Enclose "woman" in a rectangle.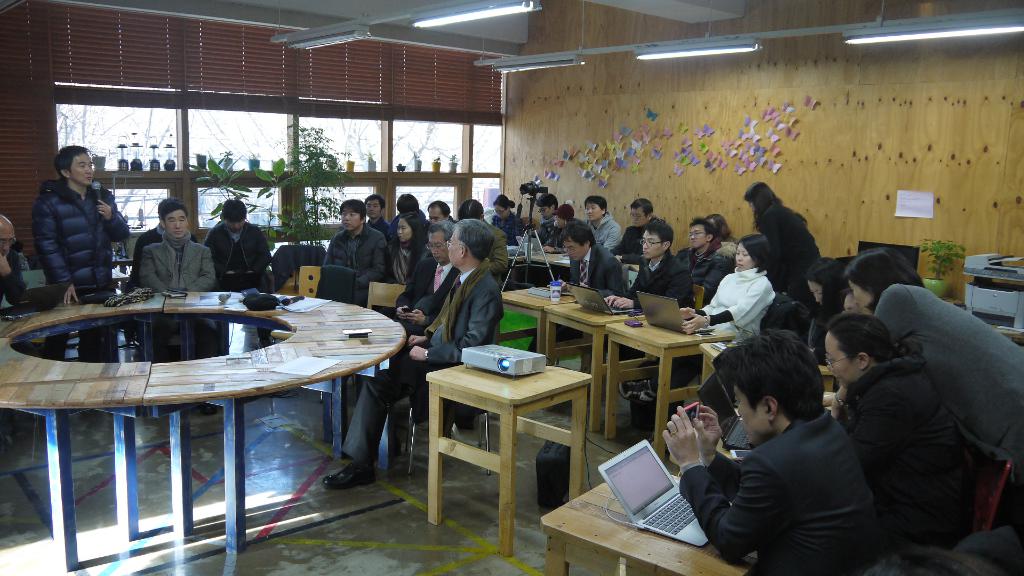
(x1=544, y1=205, x2=580, y2=252).
